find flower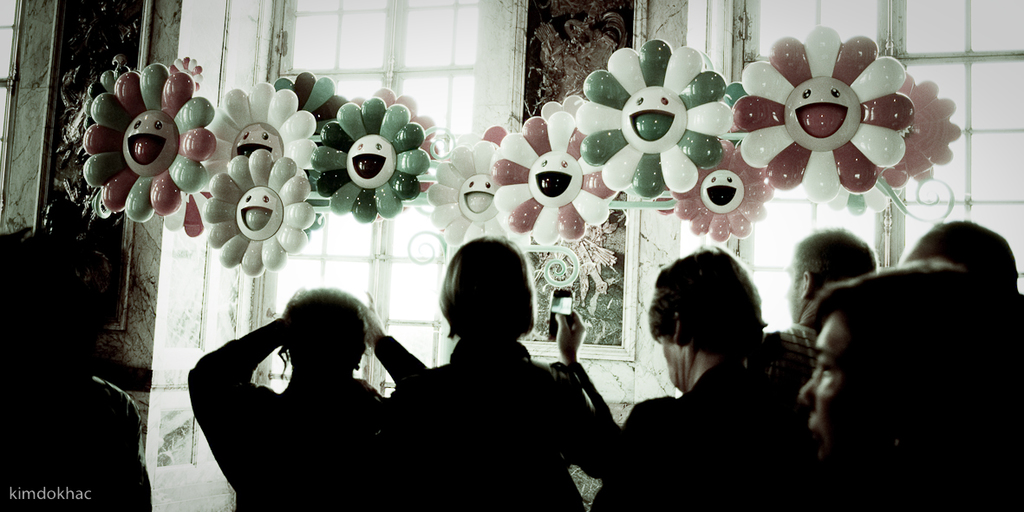
[201,148,324,276]
